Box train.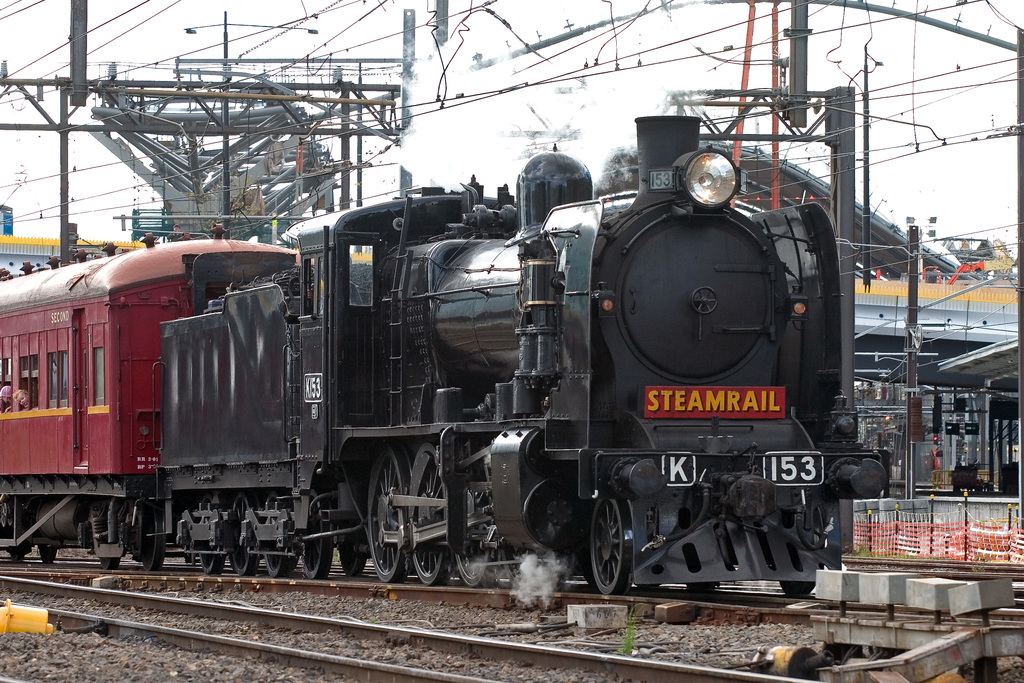
region(1, 115, 886, 595).
